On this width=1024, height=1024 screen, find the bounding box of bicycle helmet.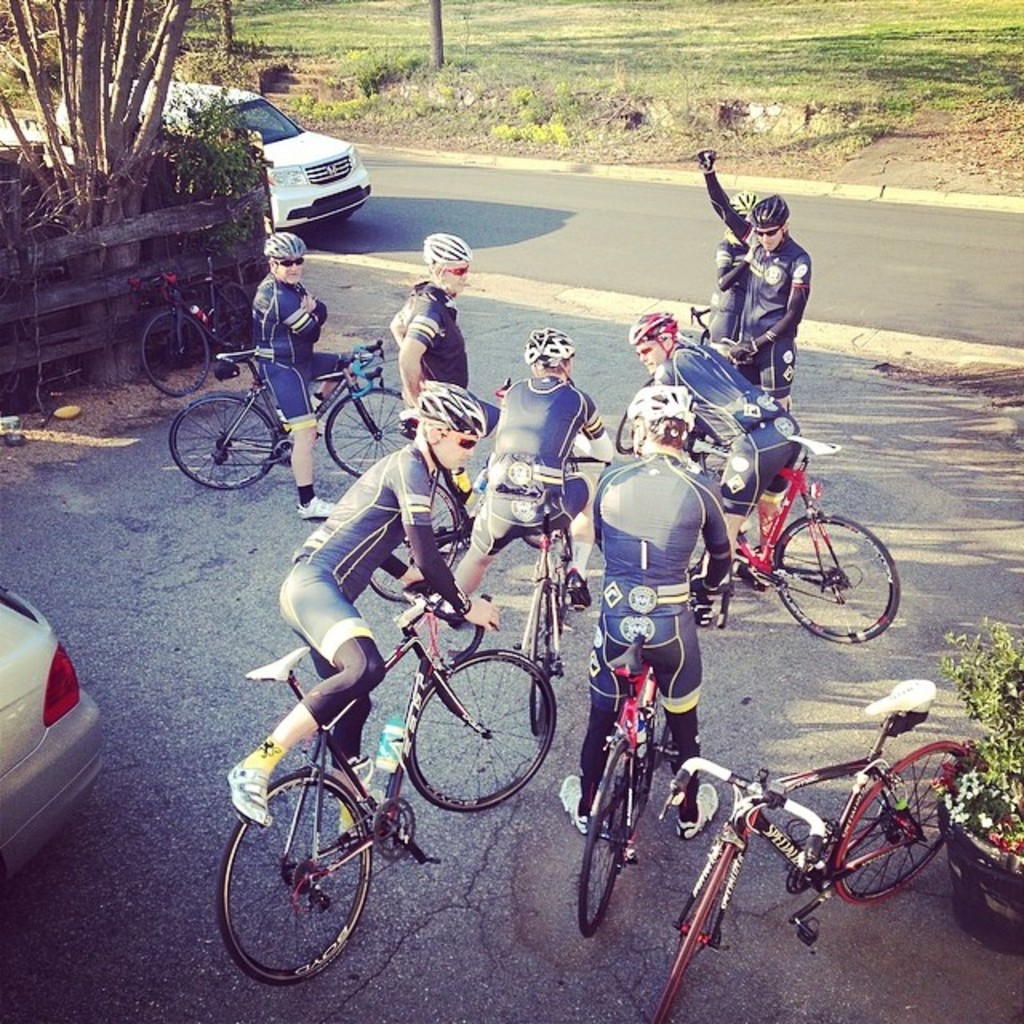
Bounding box: [left=261, top=237, right=302, bottom=266].
